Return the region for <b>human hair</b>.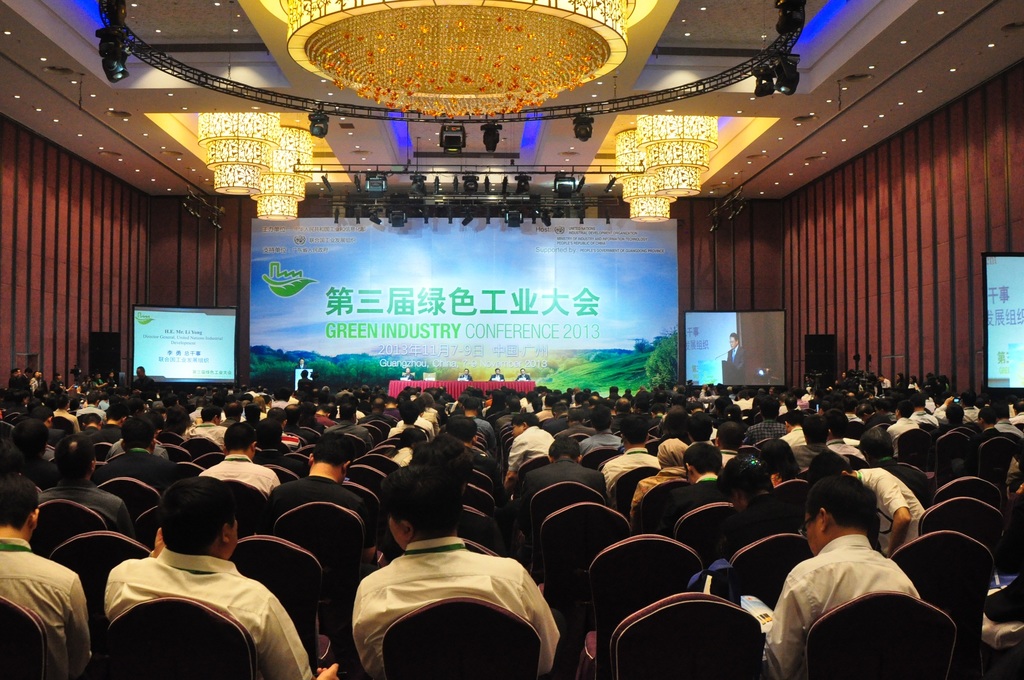
[218, 415, 261, 465].
